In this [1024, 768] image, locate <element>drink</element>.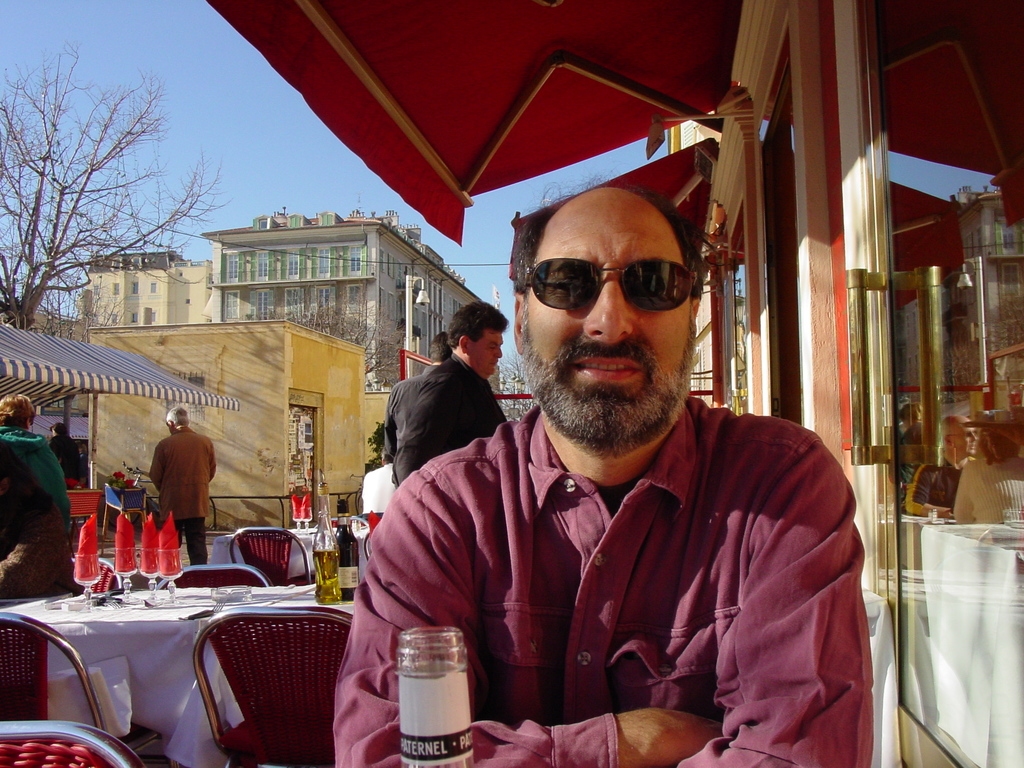
Bounding box: (x1=310, y1=545, x2=337, y2=604).
